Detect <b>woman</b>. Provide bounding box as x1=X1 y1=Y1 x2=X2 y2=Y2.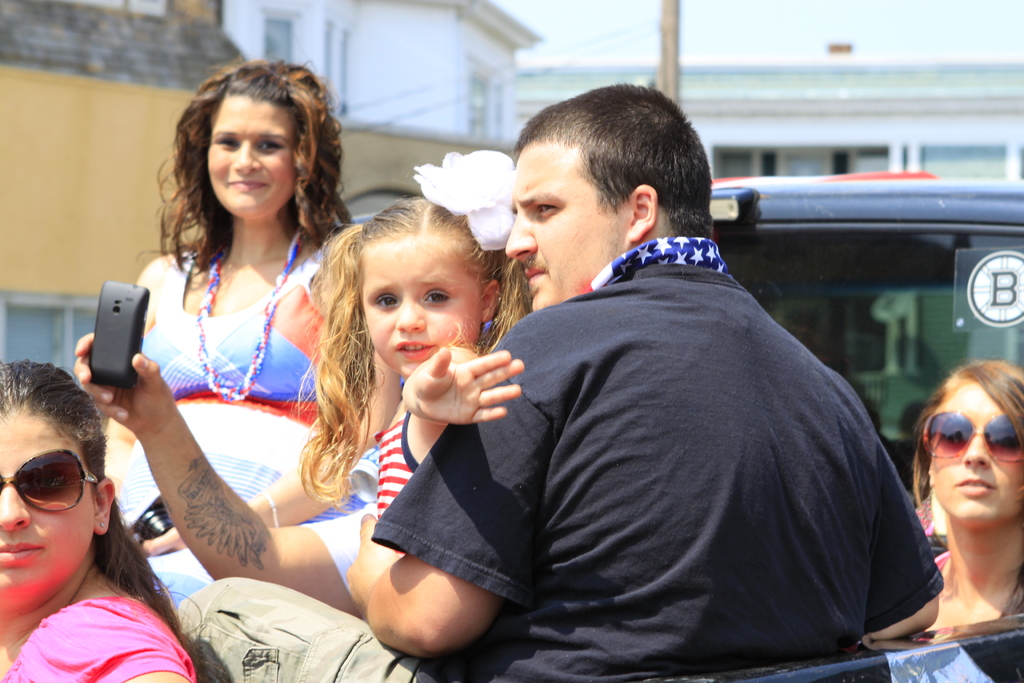
x1=95 y1=62 x2=383 y2=631.
